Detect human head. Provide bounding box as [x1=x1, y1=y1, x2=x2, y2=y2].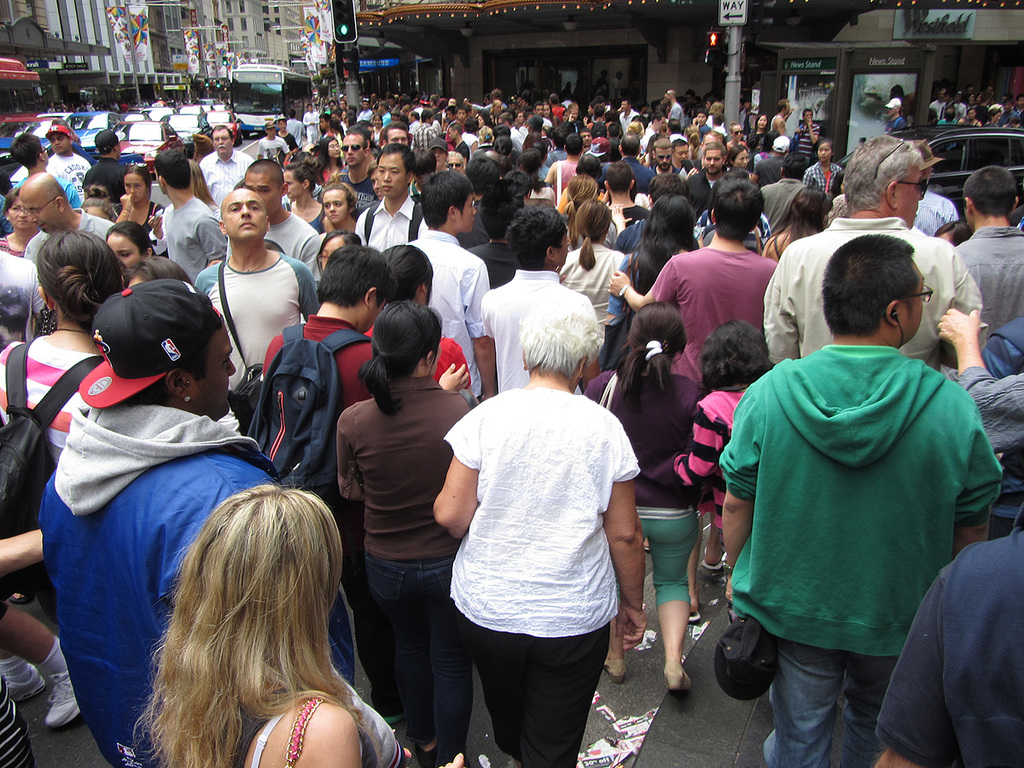
[x1=369, y1=142, x2=417, y2=196].
